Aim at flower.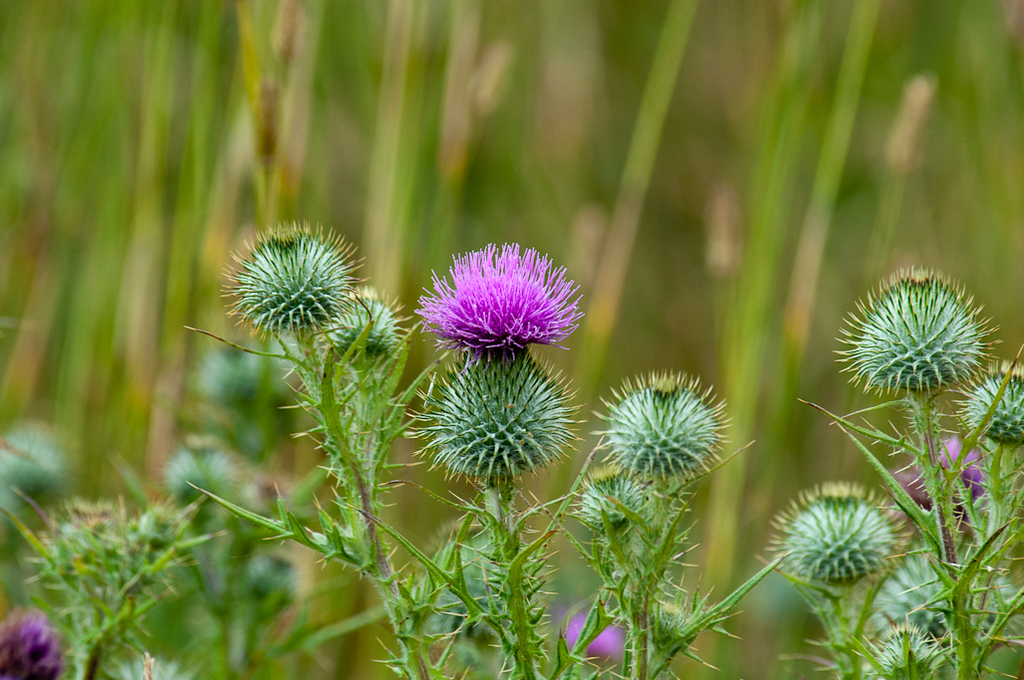
Aimed at pyautogui.locateOnScreen(842, 269, 991, 416).
